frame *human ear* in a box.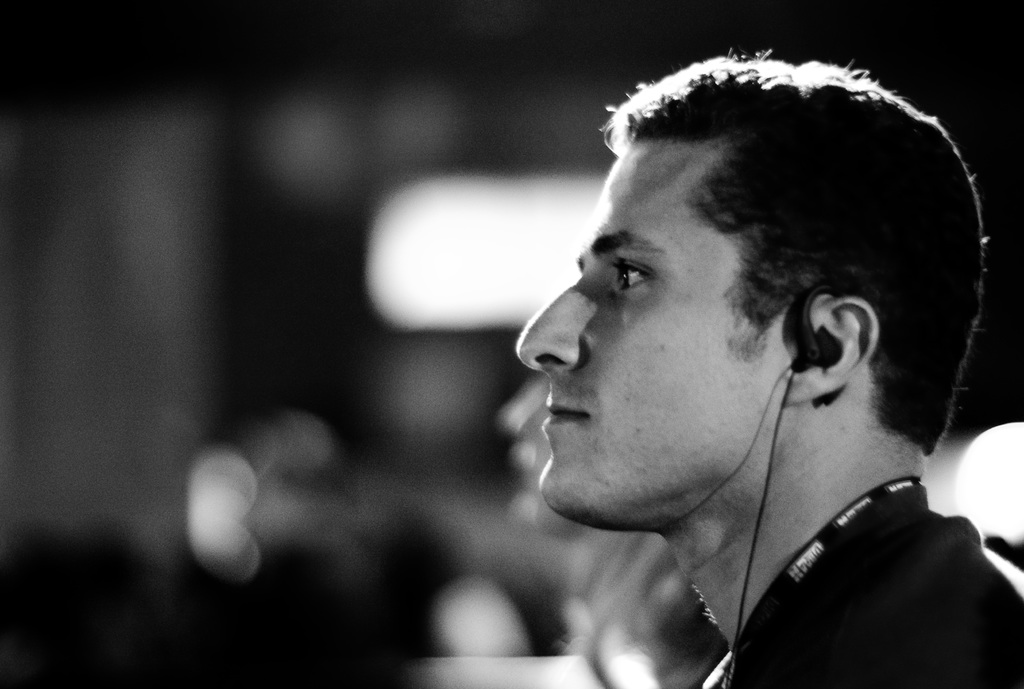
785 297 881 407.
